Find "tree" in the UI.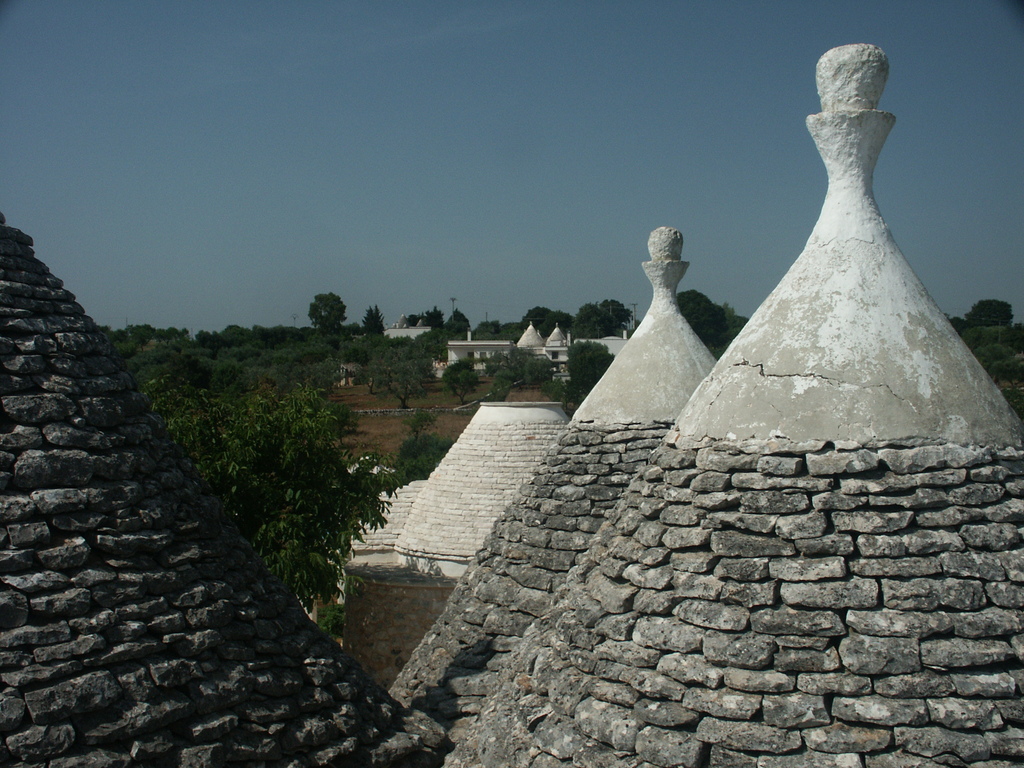
UI element at region(442, 304, 473, 335).
